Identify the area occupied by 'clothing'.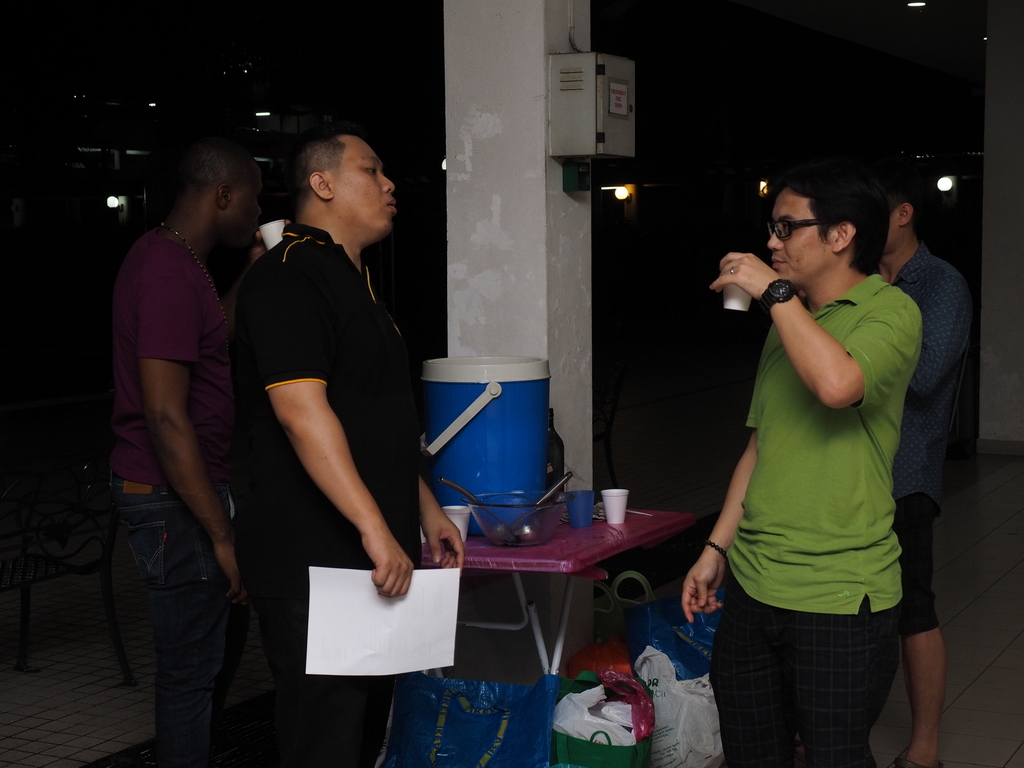
Area: BBox(890, 241, 978, 646).
